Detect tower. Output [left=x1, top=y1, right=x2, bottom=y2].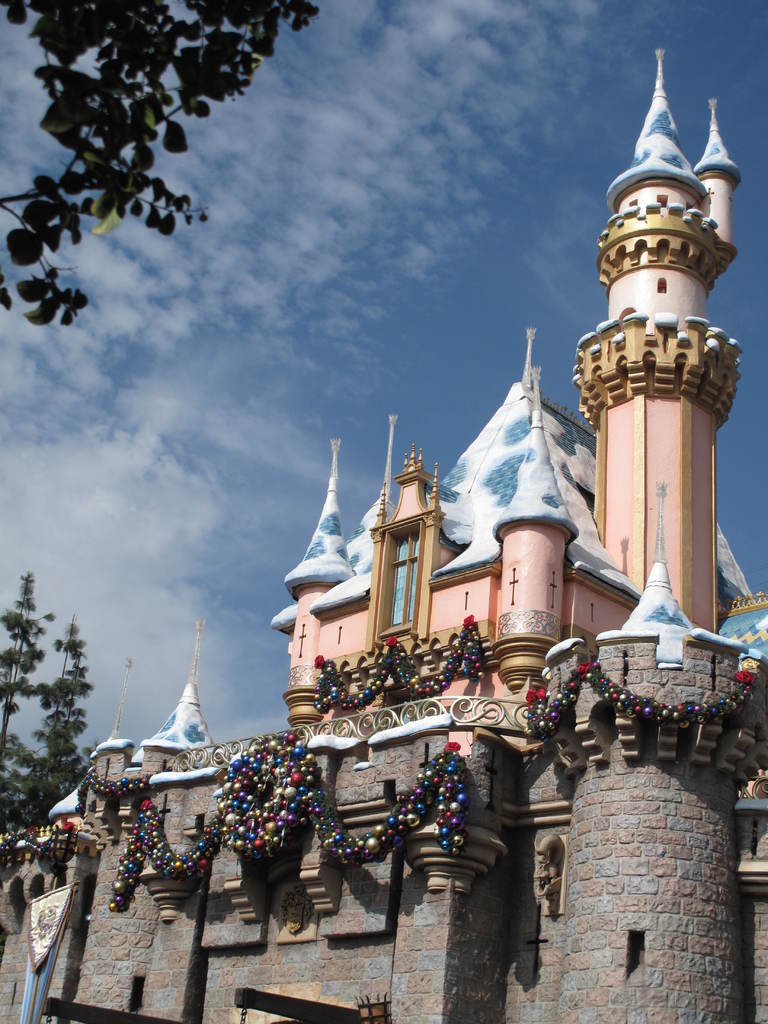
[left=276, top=63, right=767, bottom=746].
